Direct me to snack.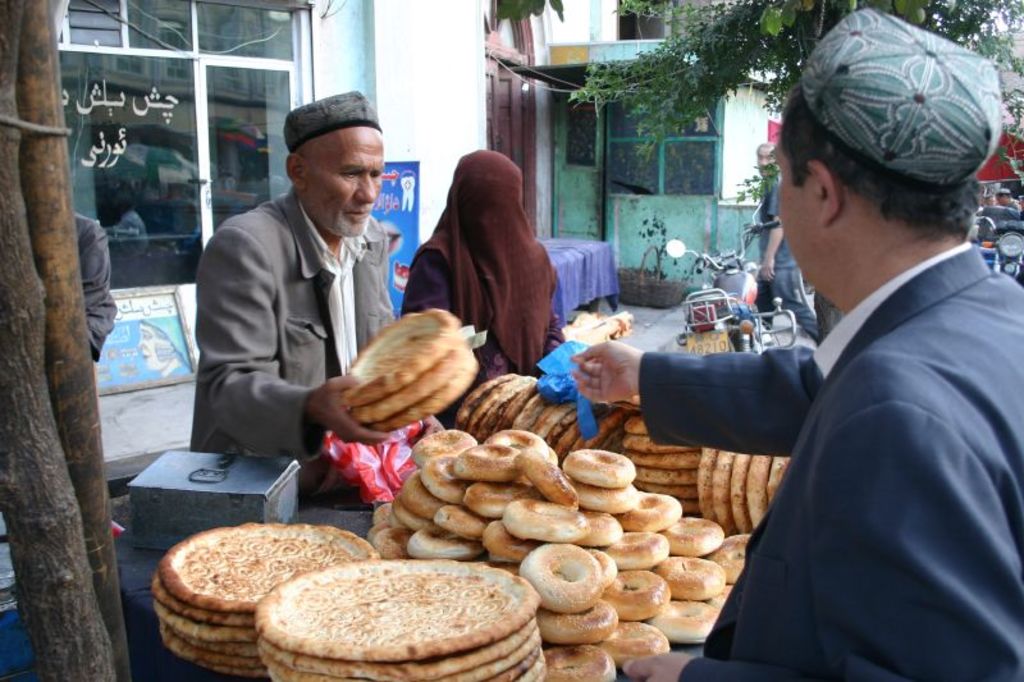
Direction: detection(556, 445, 635, 489).
